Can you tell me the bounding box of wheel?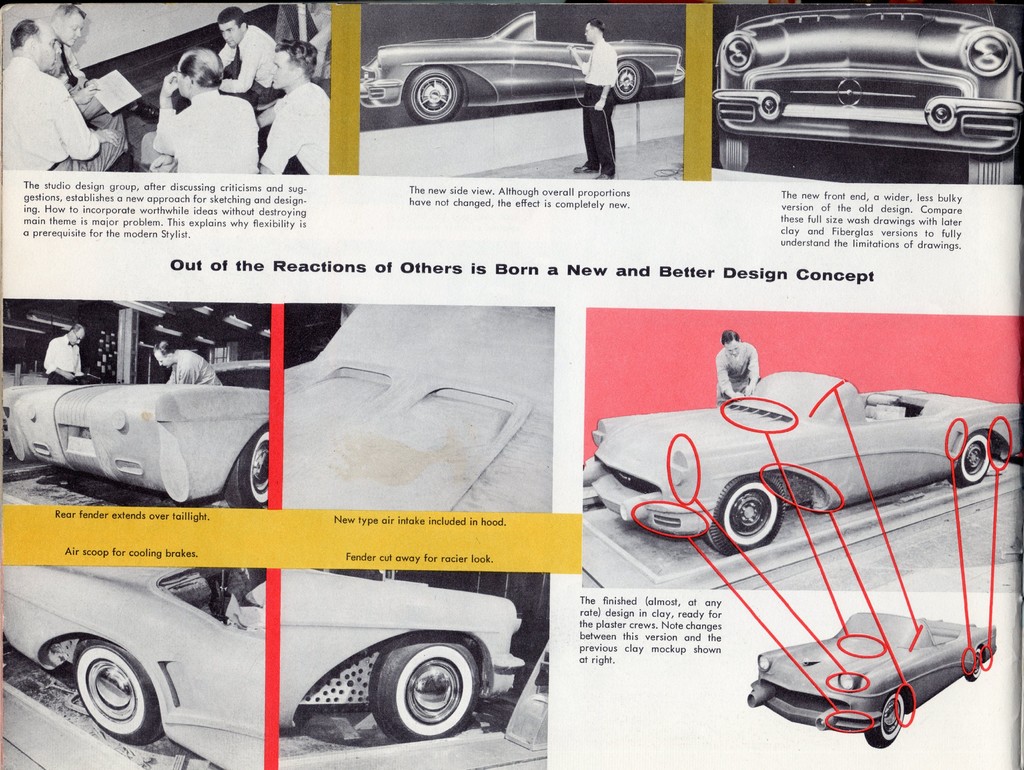
box=[970, 147, 1018, 184].
